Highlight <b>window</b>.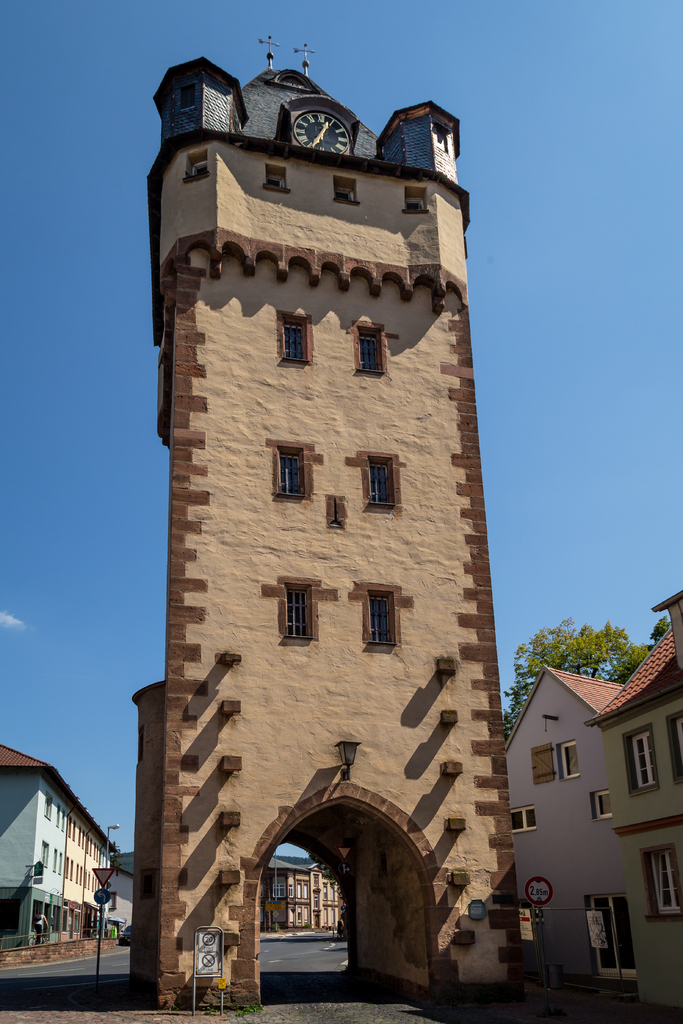
Highlighted region: <box>511,804,534,832</box>.
